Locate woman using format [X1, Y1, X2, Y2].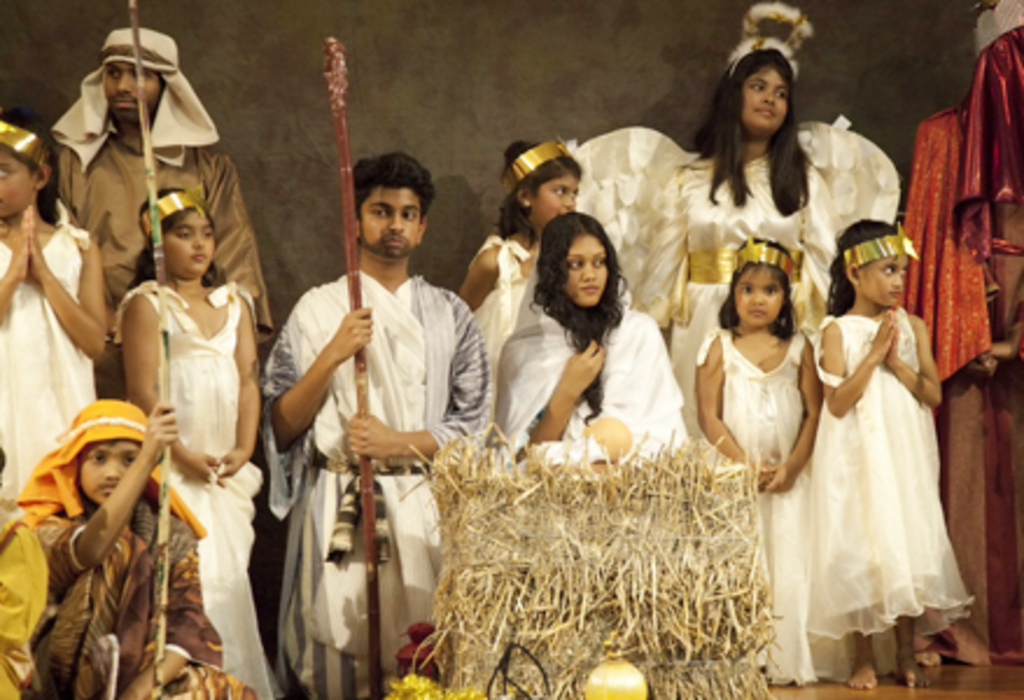
[0, 107, 107, 527].
